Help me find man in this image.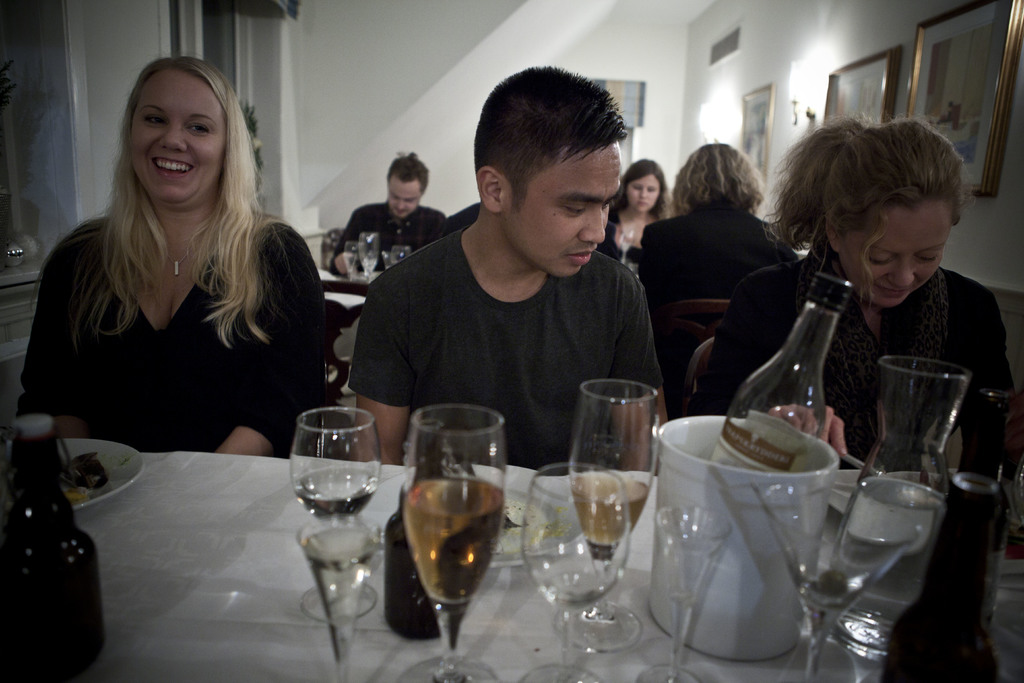
Found it: [left=317, top=103, right=754, bottom=564].
